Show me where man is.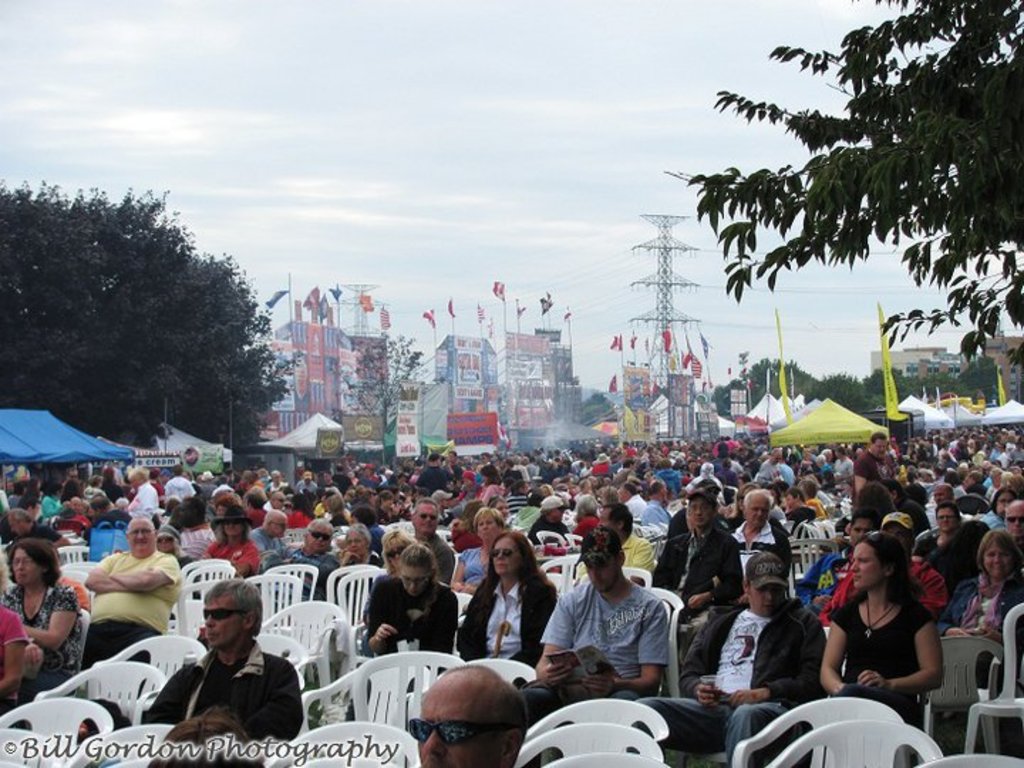
man is at {"x1": 885, "y1": 479, "x2": 927, "y2": 525}.
